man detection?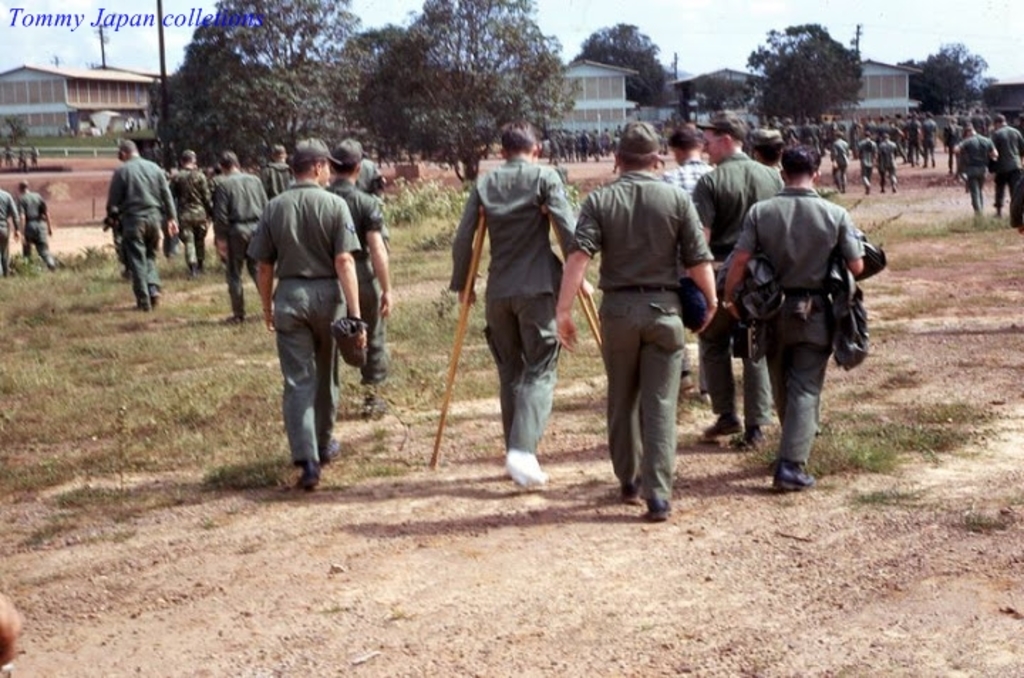
(x1=718, y1=136, x2=875, y2=480)
